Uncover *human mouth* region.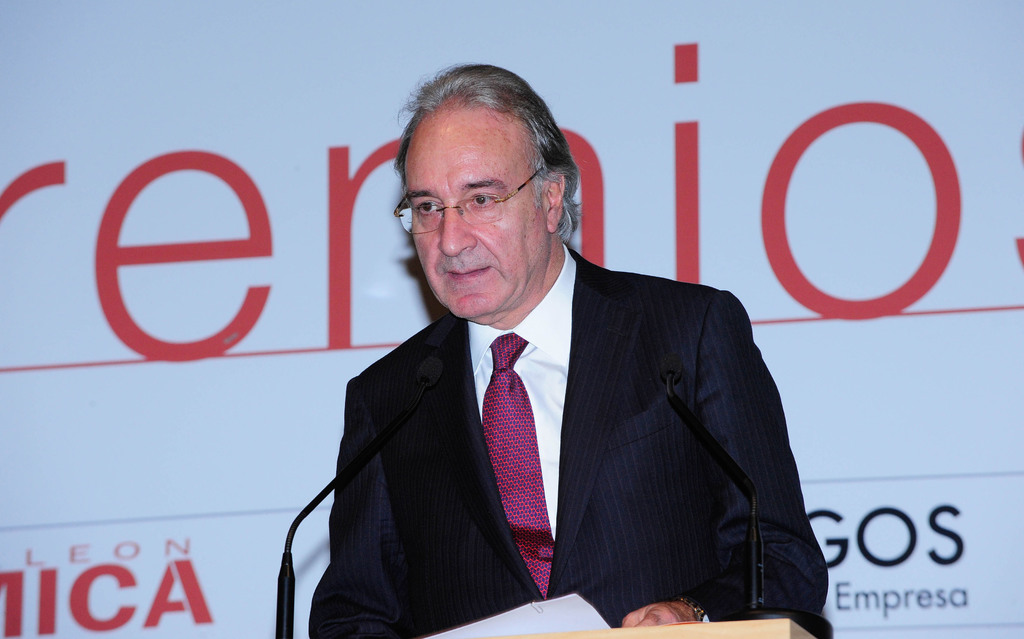
Uncovered: 446,263,493,282.
